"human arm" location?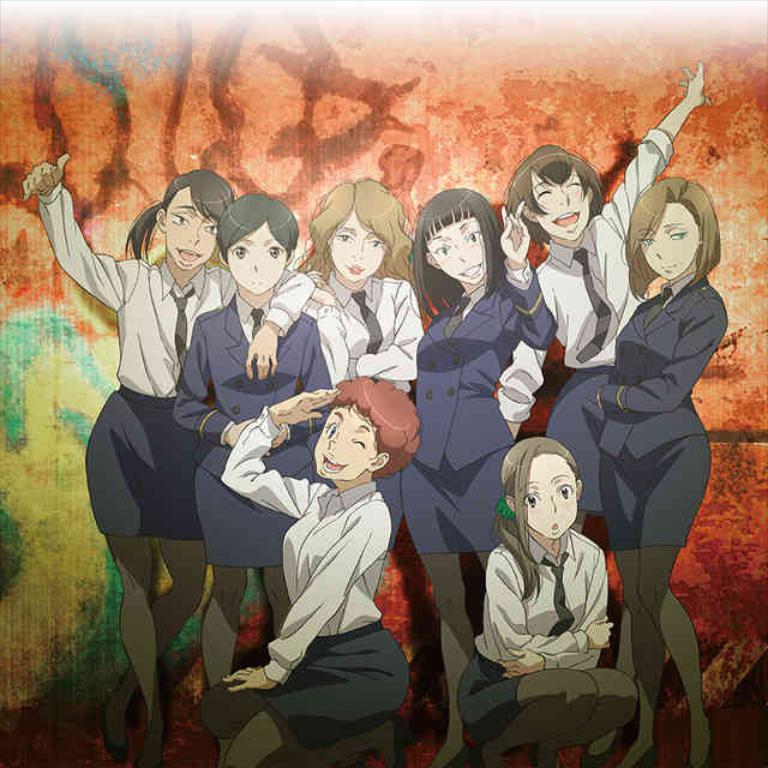
<bbox>505, 194, 559, 354</bbox>
